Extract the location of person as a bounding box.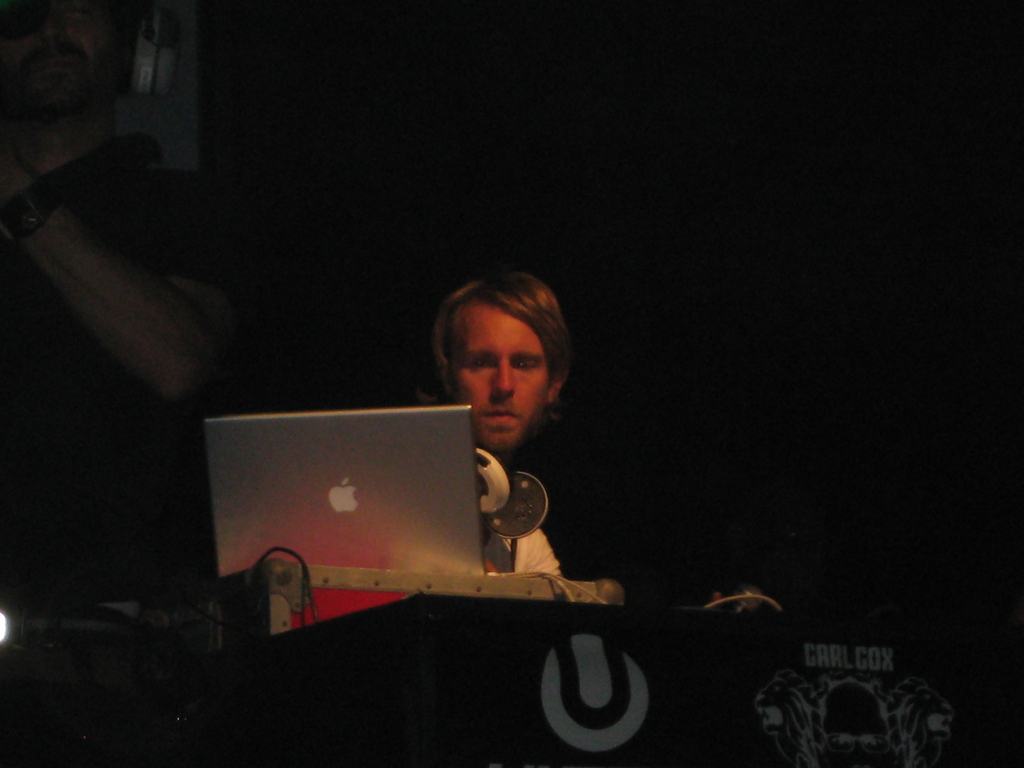
406, 251, 582, 477.
